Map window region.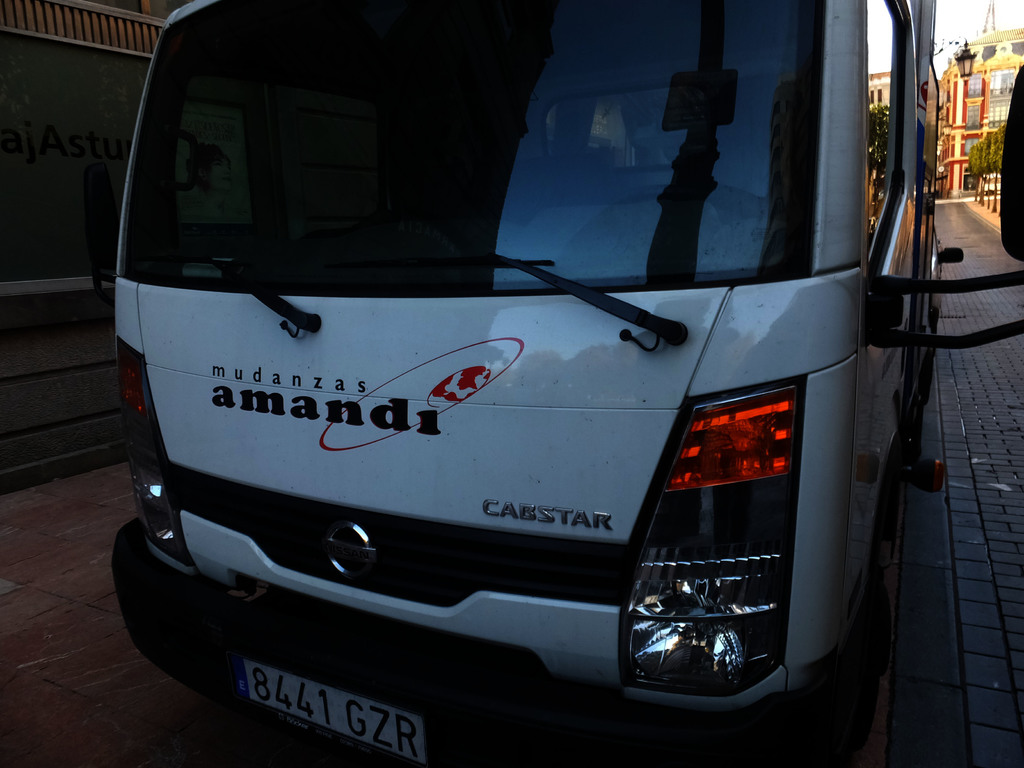
Mapped to {"x1": 968, "y1": 75, "x2": 982, "y2": 99}.
